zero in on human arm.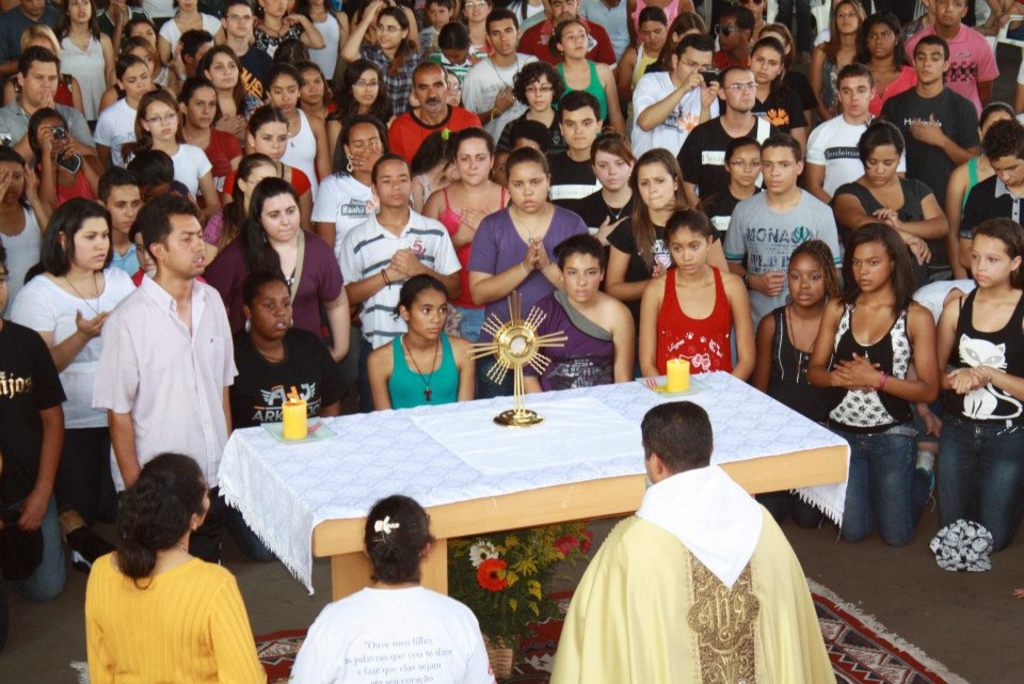
Zeroed in: x1=195 y1=148 x2=220 y2=226.
